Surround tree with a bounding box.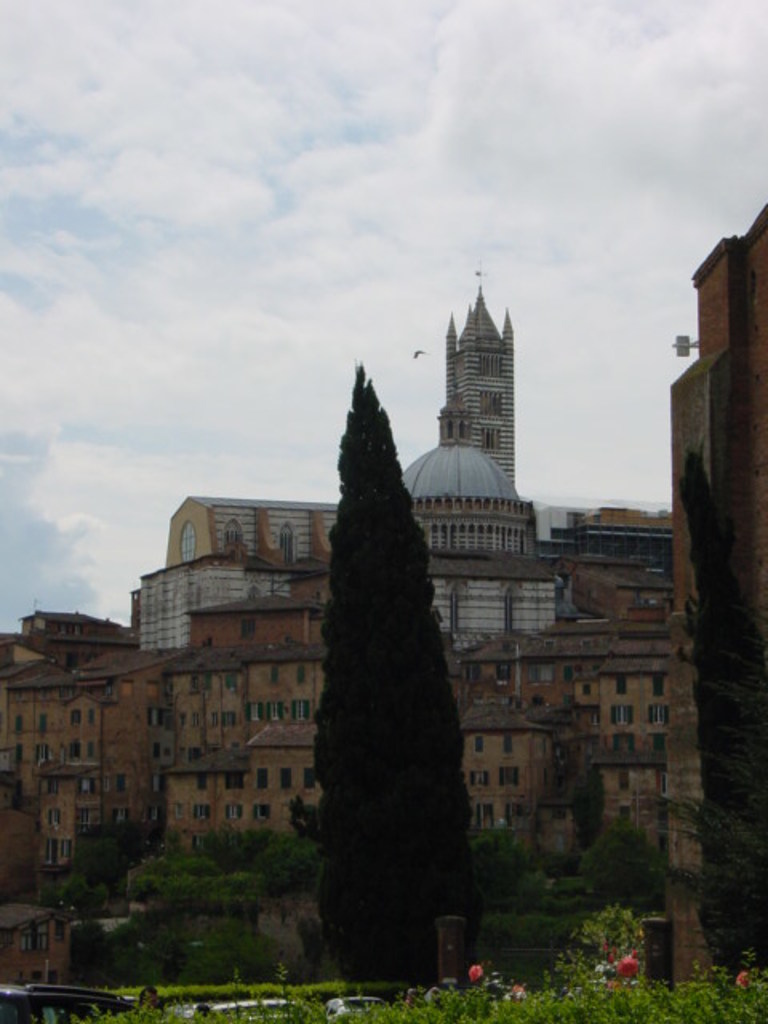
rect(70, 915, 110, 984).
